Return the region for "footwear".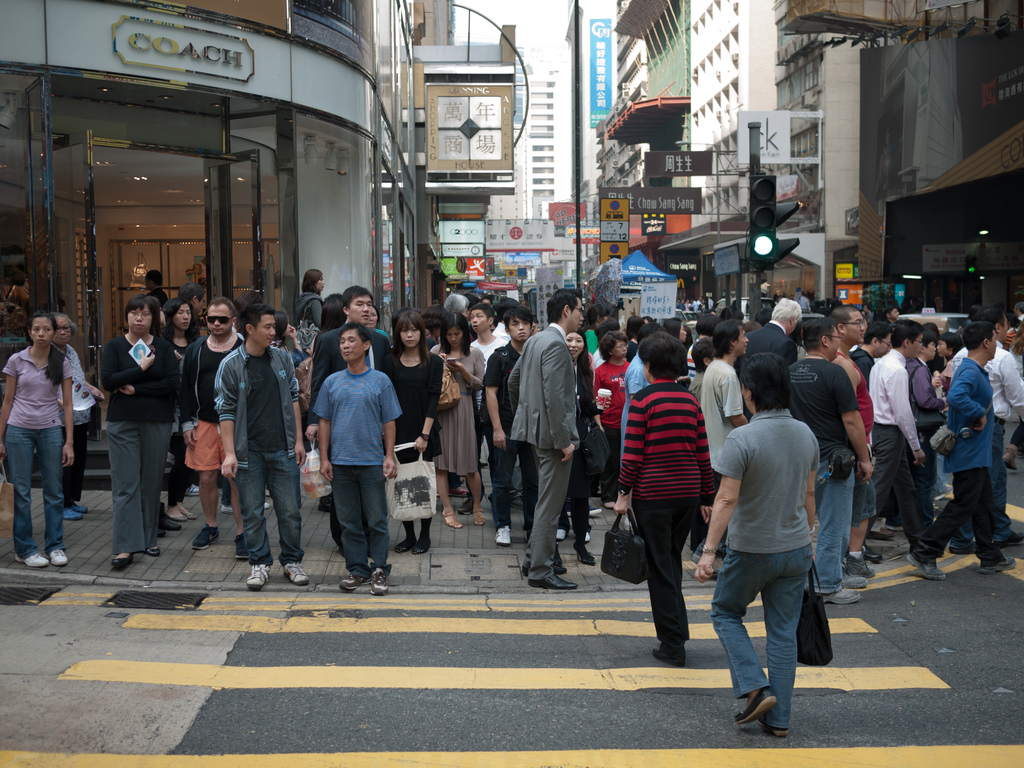
340:575:364:593.
